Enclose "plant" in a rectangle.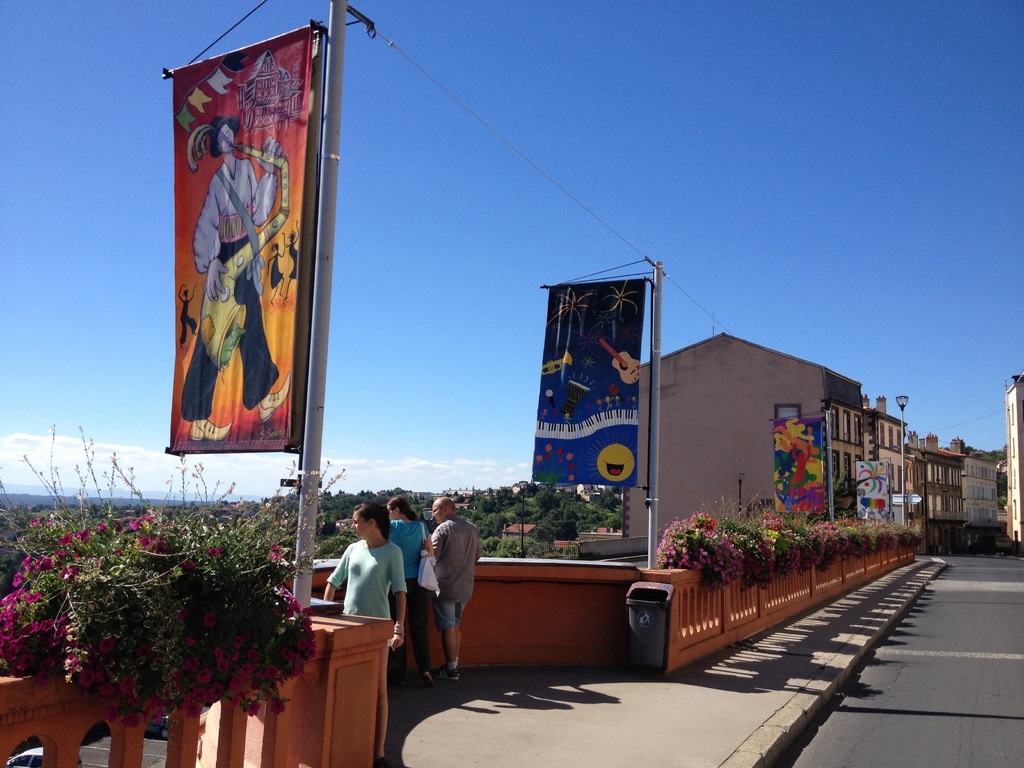
746,495,774,582.
